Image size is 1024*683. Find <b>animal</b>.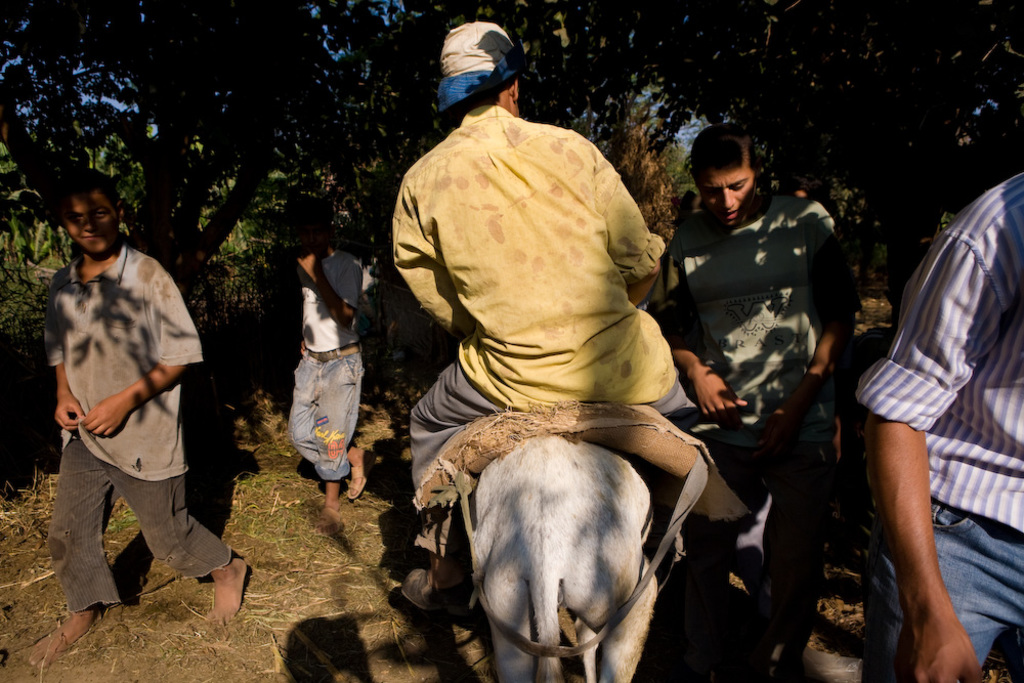
rect(439, 428, 666, 682).
